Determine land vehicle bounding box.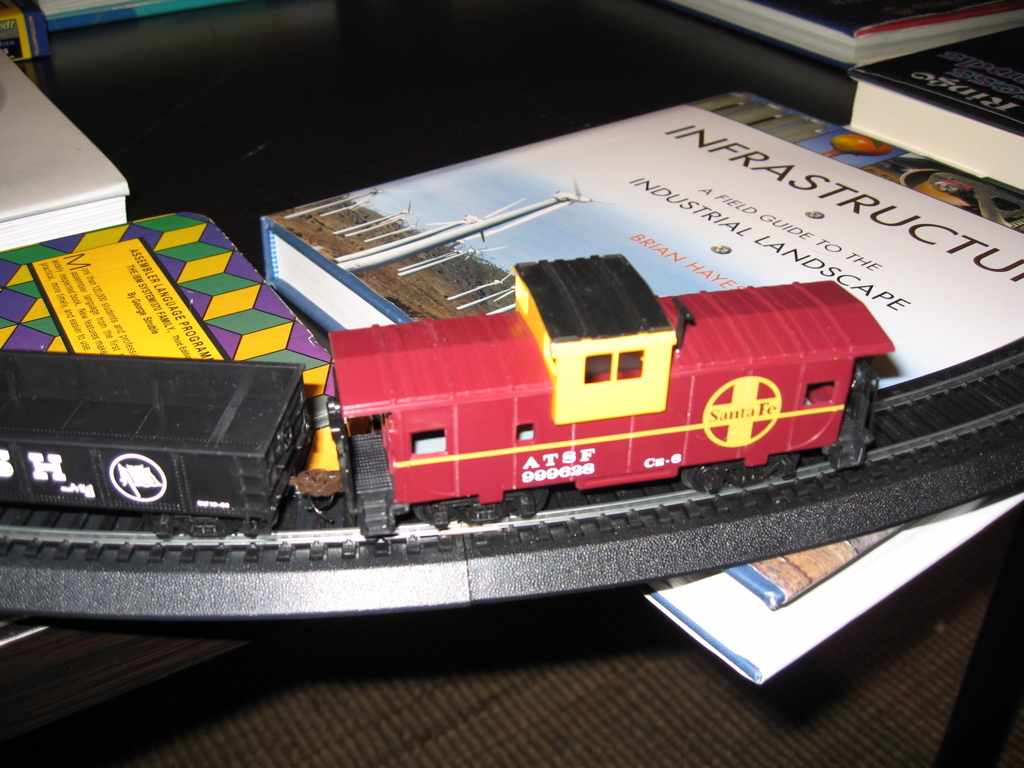
Determined: box=[94, 233, 930, 553].
